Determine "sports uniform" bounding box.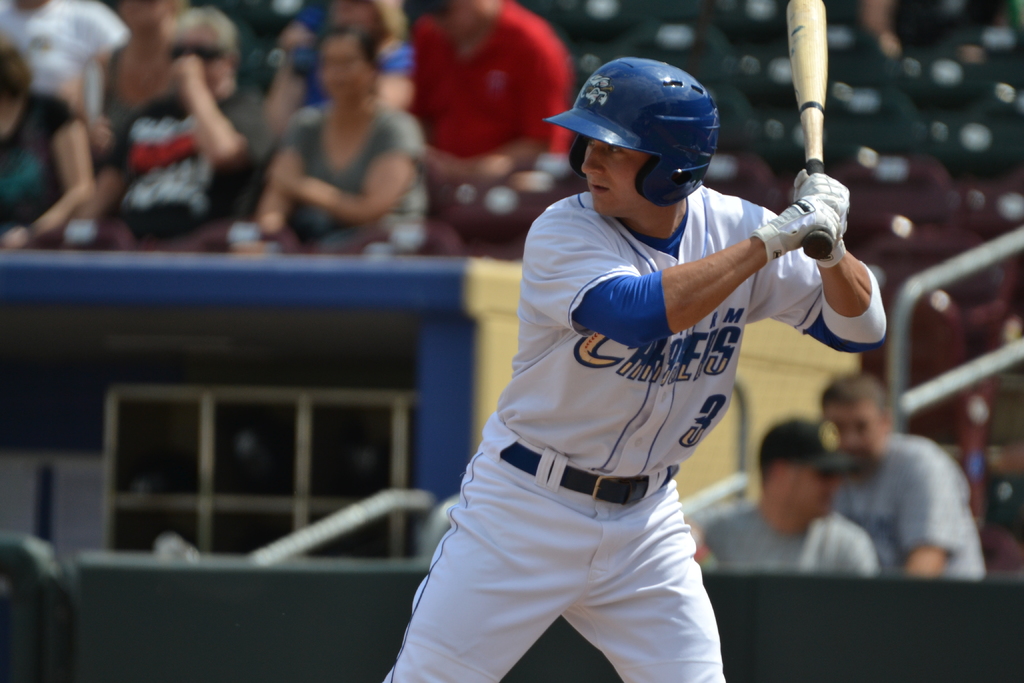
Determined: [368,42,889,682].
